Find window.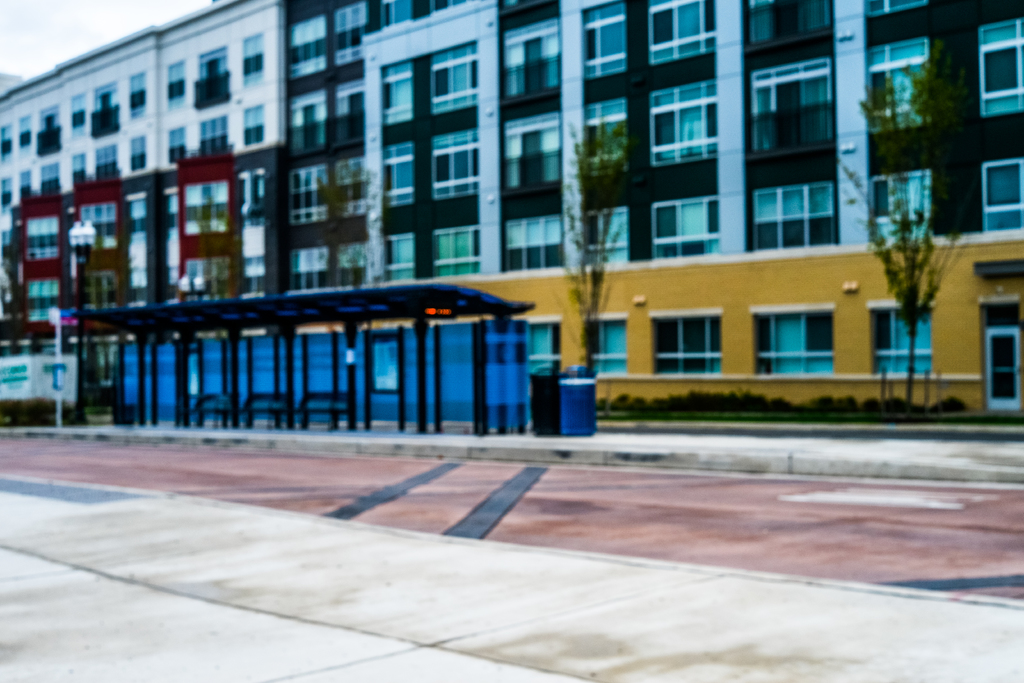
291, 168, 328, 225.
